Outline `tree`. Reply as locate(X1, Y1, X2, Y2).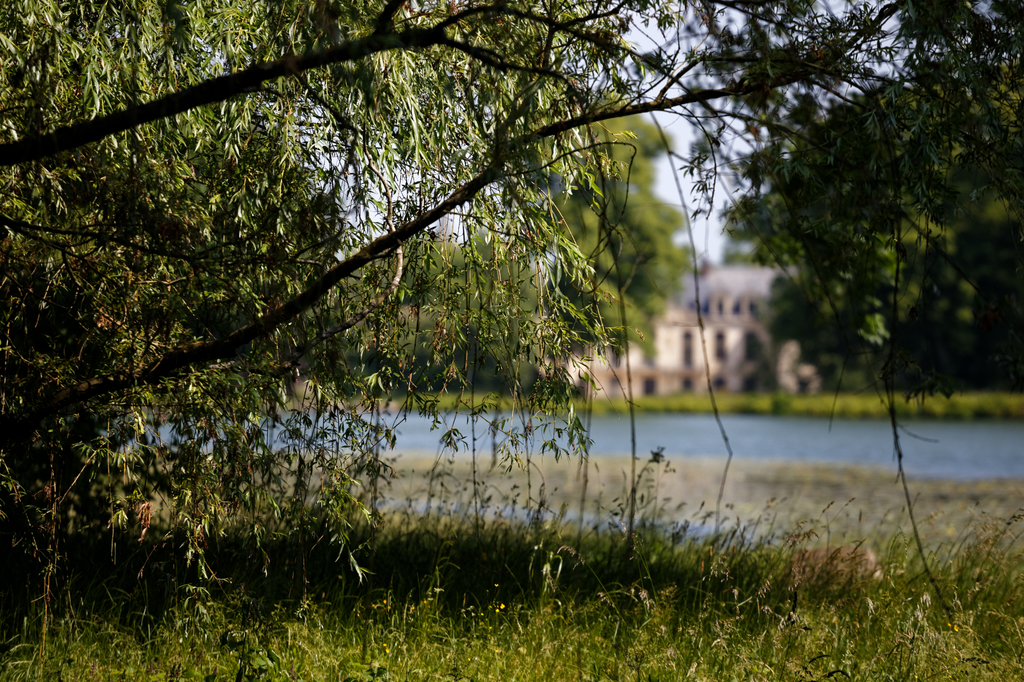
locate(509, 82, 699, 406).
